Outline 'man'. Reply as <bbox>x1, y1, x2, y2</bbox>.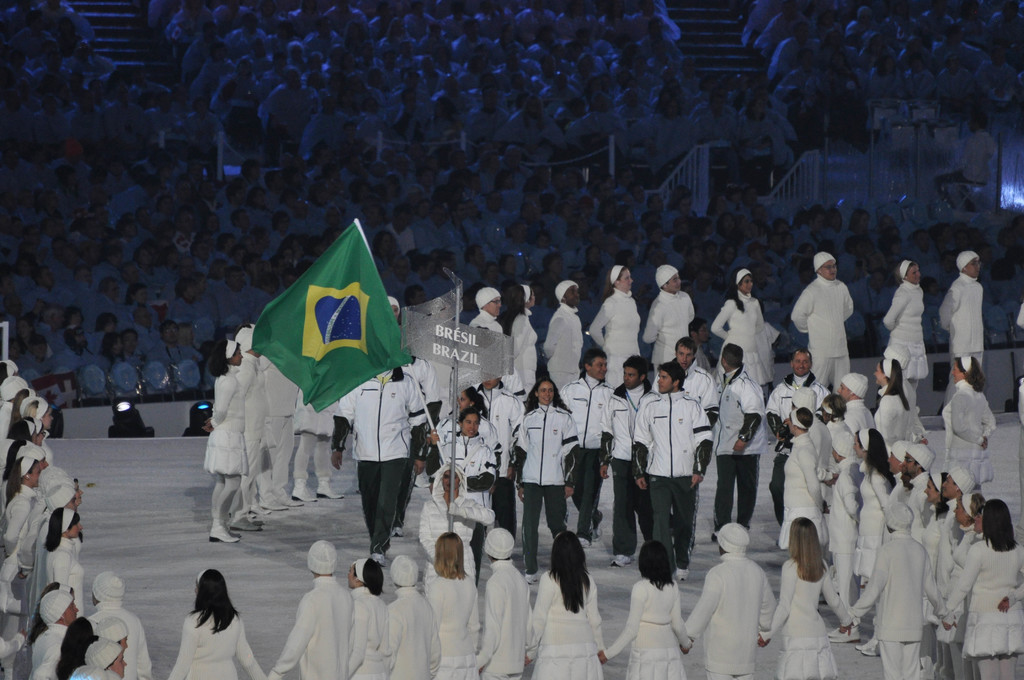
<bbox>766, 350, 829, 524</bbox>.
